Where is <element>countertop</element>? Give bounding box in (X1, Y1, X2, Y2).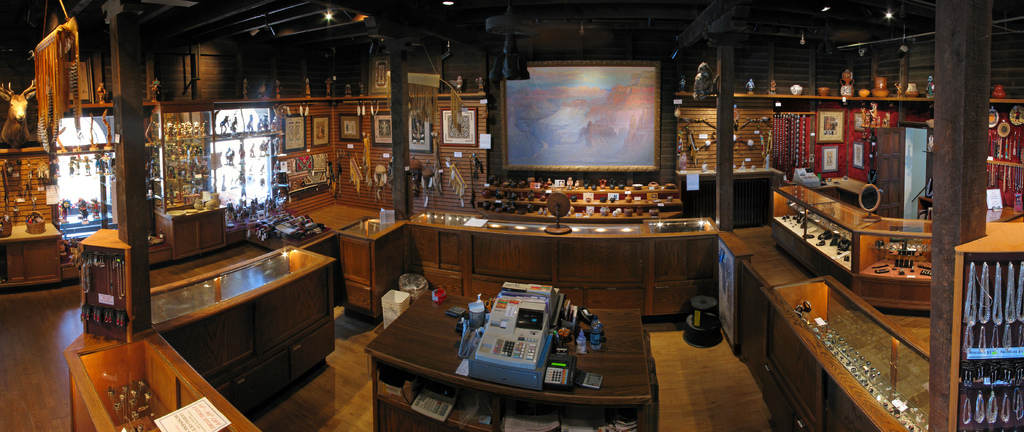
(164, 205, 230, 226).
